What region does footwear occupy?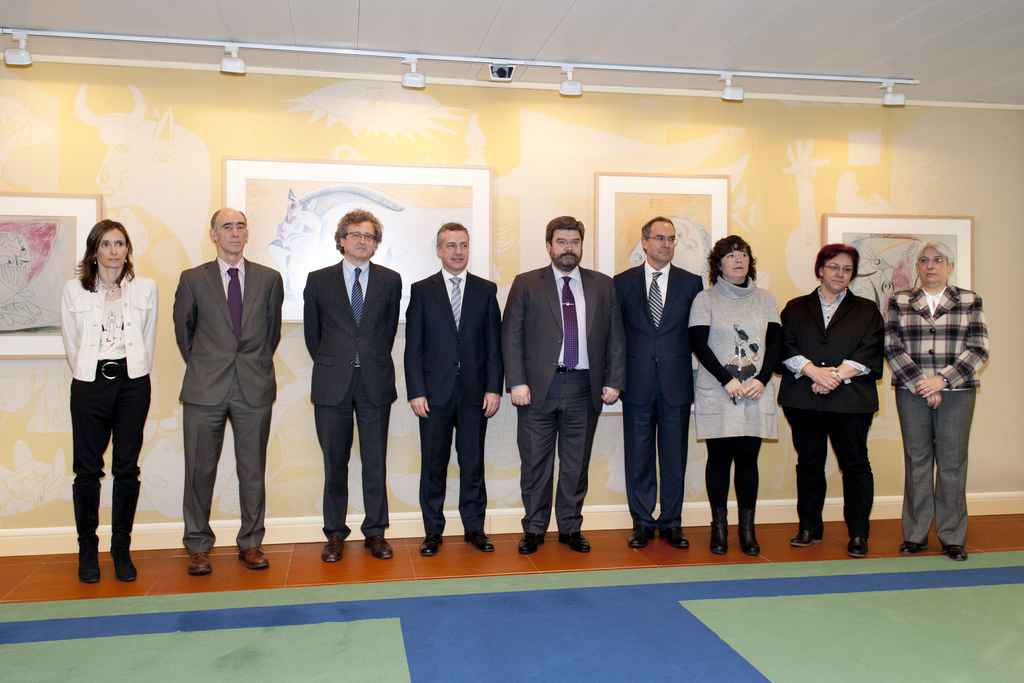
<box>470,532,493,558</box>.
